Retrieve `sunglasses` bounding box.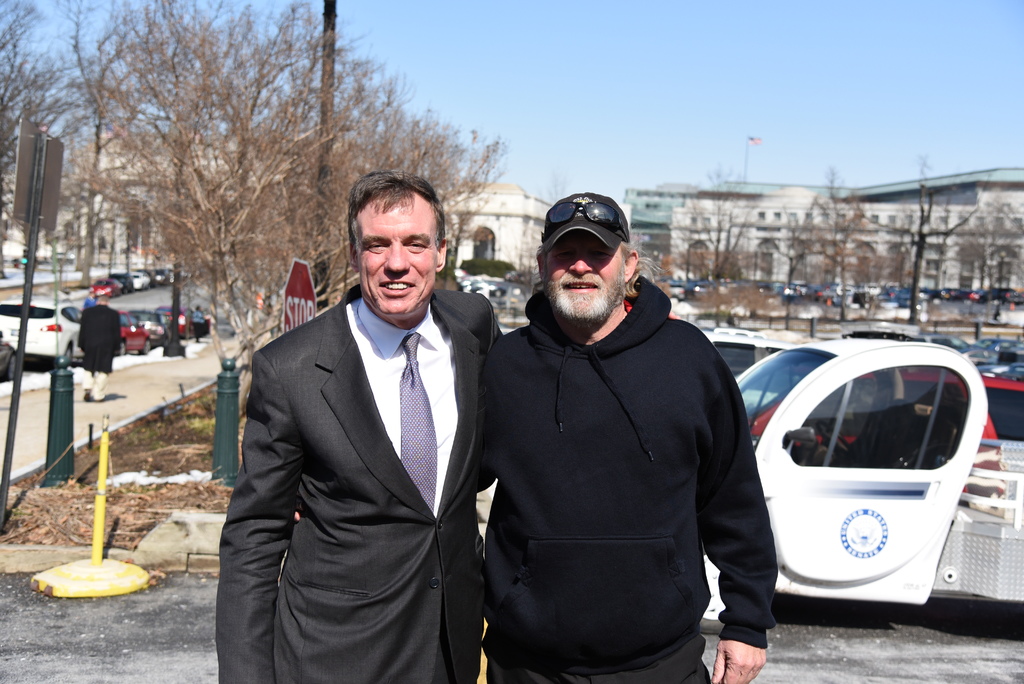
Bounding box: (left=543, top=203, right=627, bottom=241).
